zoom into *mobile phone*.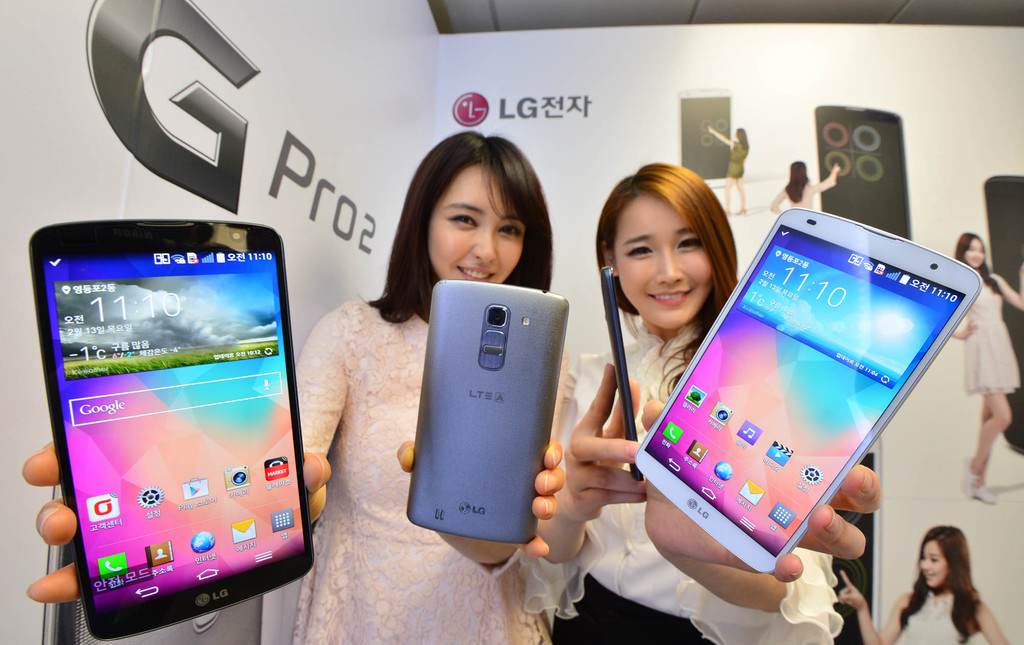
Zoom target: select_region(983, 168, 1023, 454).
